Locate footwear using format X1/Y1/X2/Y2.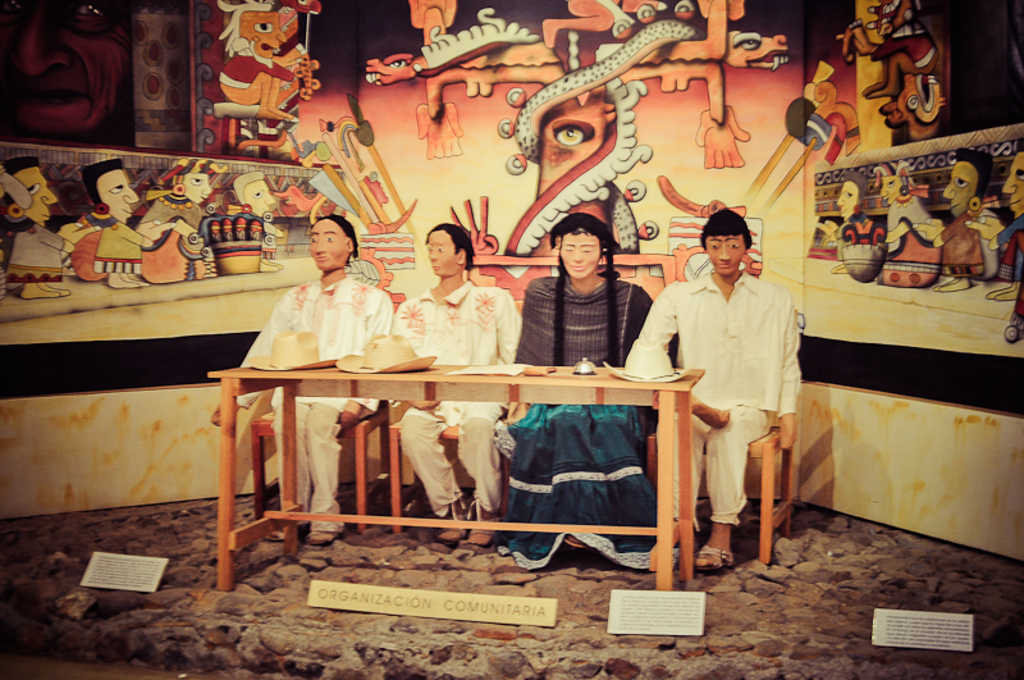
307/531/334/544.
